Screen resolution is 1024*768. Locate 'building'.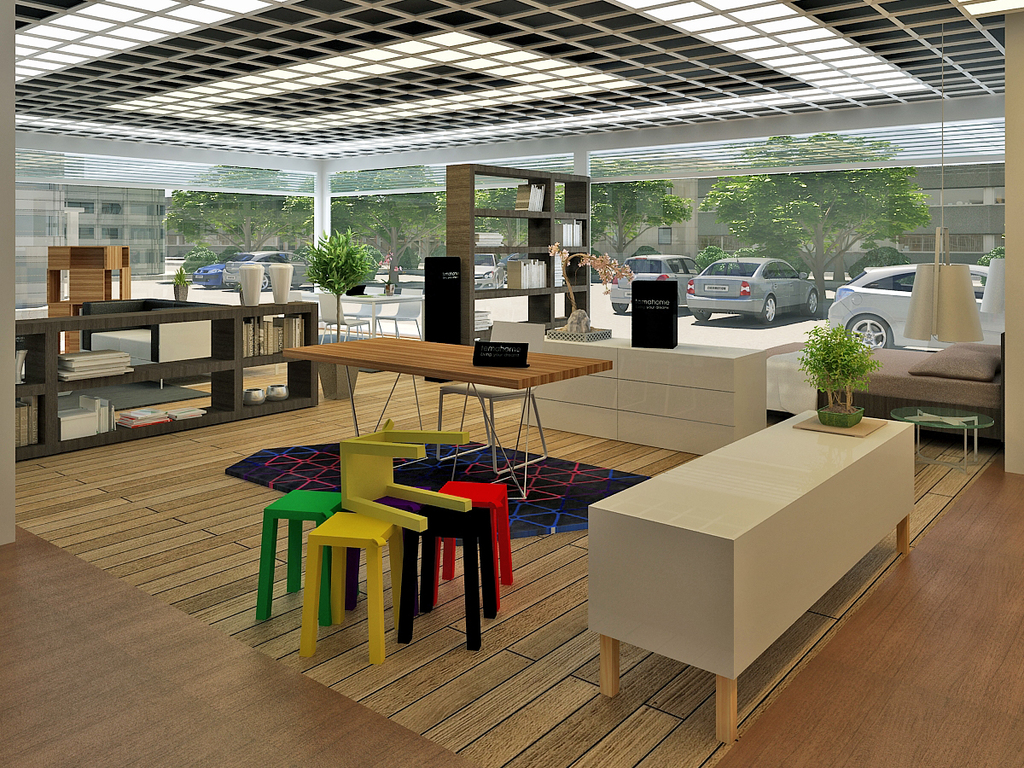
box=[63, 182, 165, 277].
